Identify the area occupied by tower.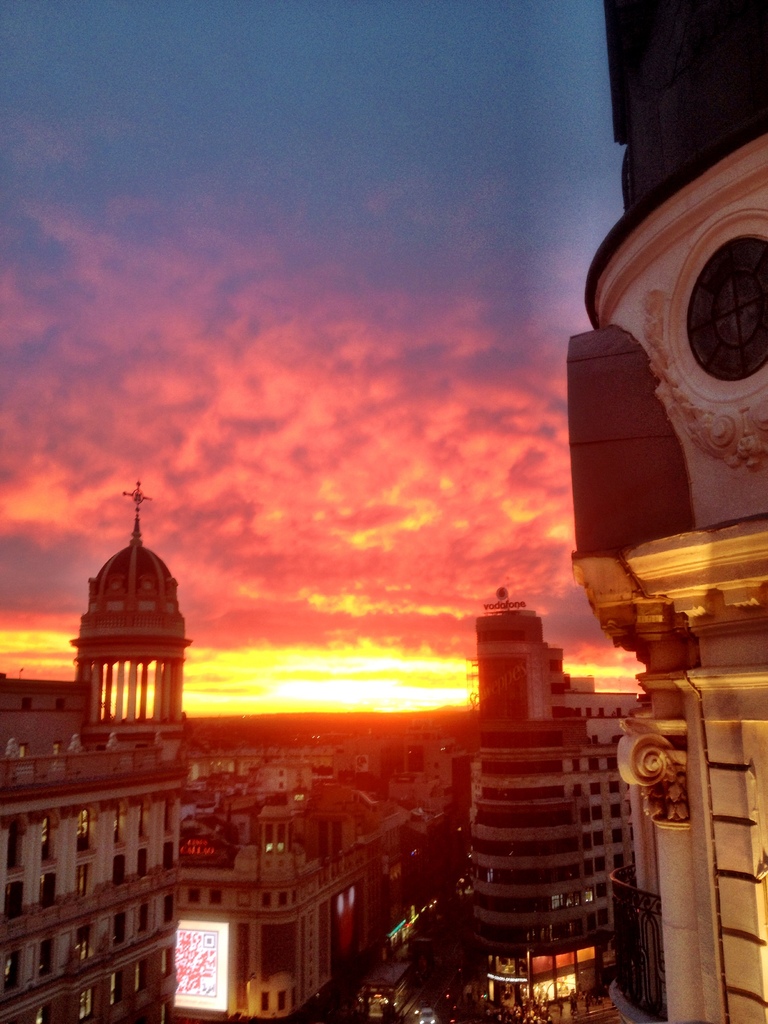
Area: left=560, top=0, right=767, bottom=1023.
